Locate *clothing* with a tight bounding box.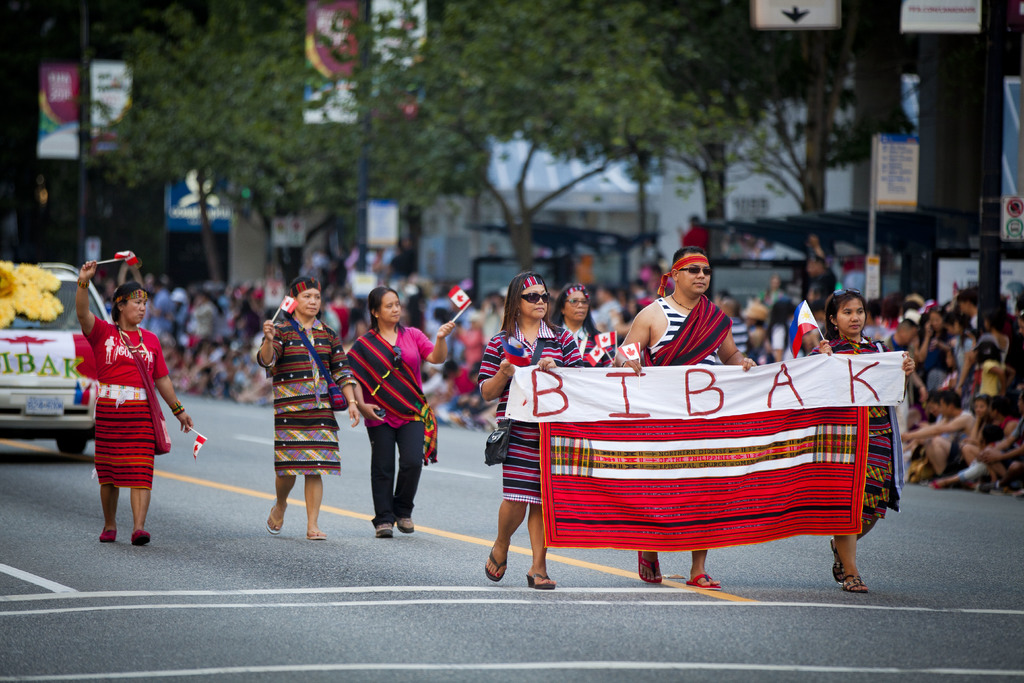
555:322:610:361.
